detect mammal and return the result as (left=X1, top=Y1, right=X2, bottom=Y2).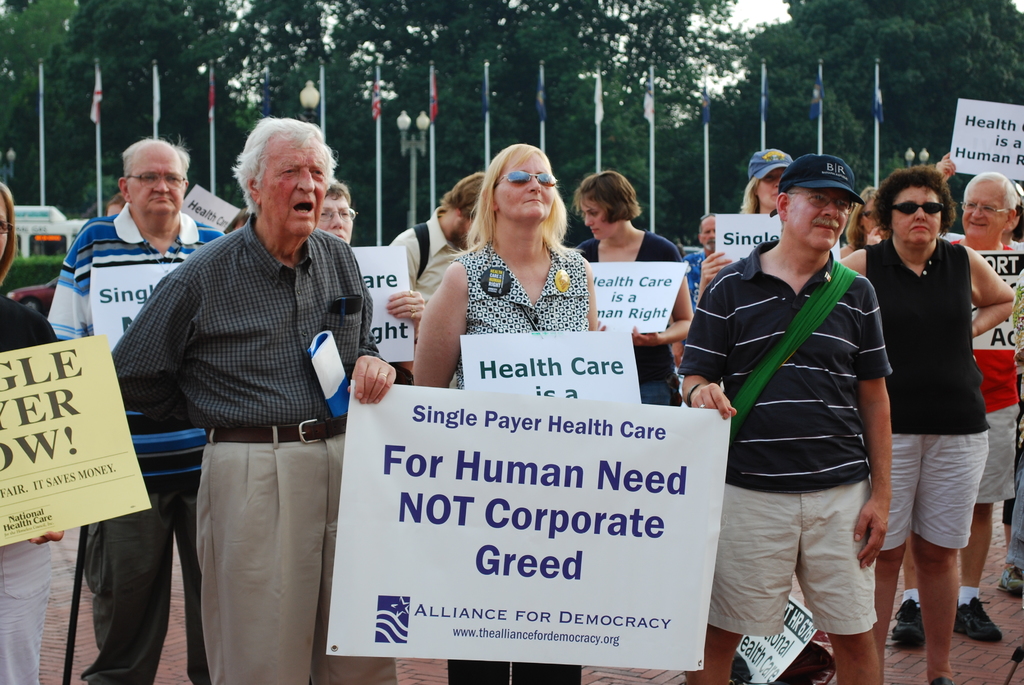
(left=105, top=193, right=127, bottom=217).
